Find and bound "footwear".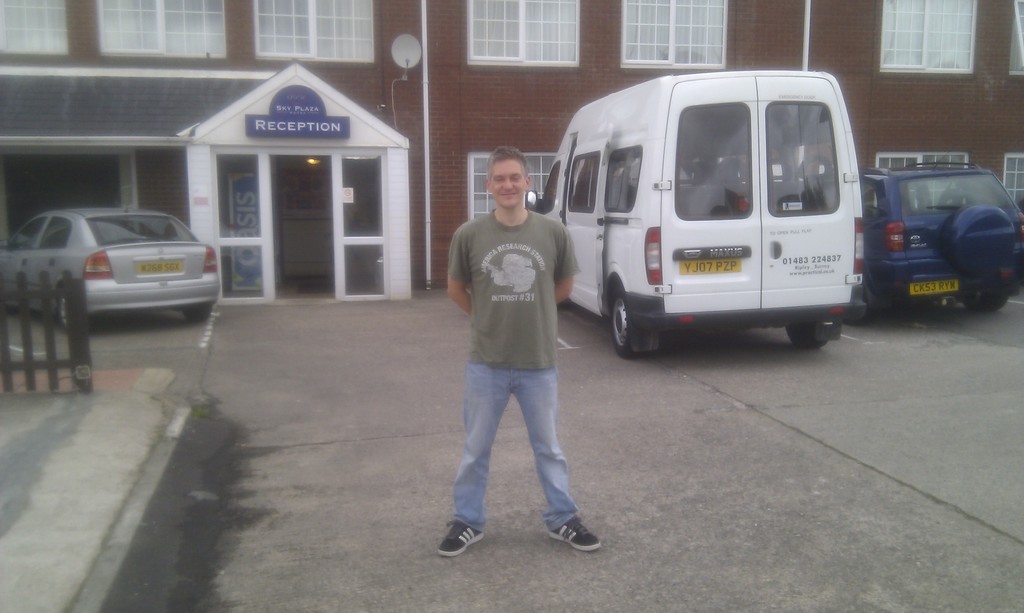
Bound: box=[436, 516, 486, 559].
